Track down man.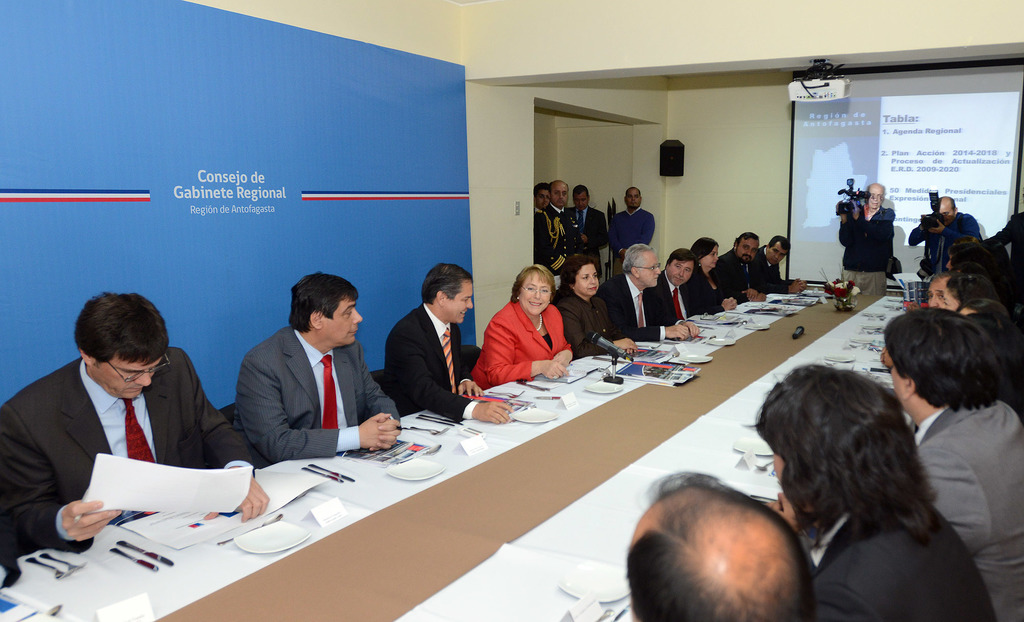
Tracked to [left=645, top=244, right=706, bottom=325].
